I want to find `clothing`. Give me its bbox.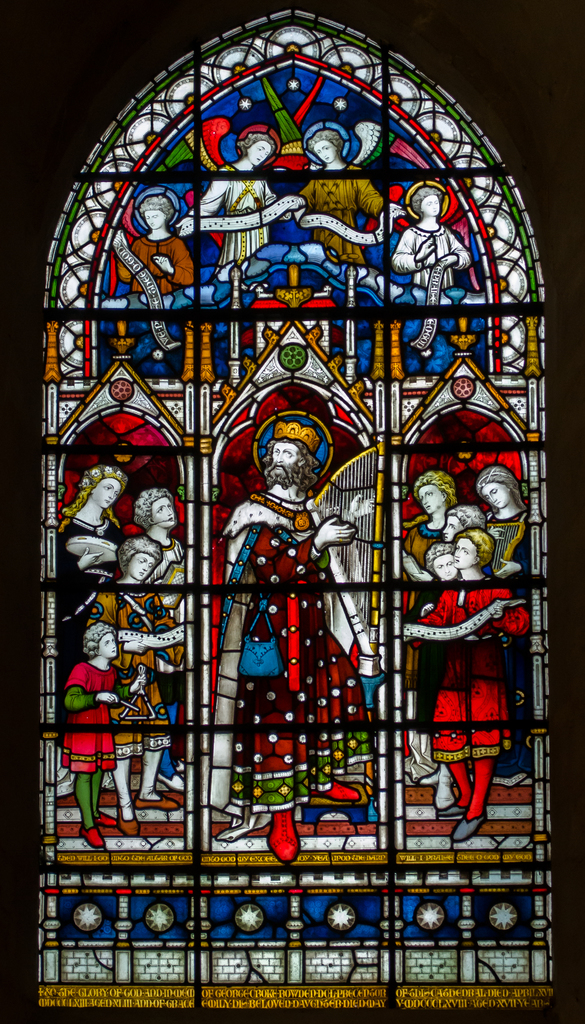
197/488/377/845.
